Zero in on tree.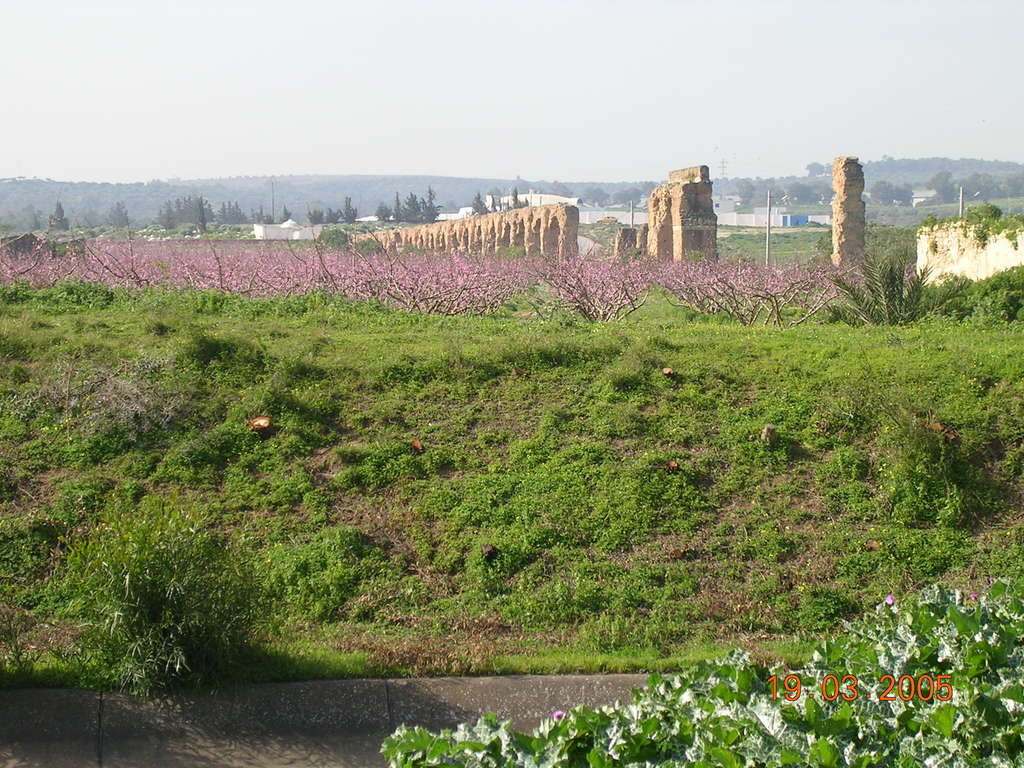
Zeroed in: 339 190 362 225.
